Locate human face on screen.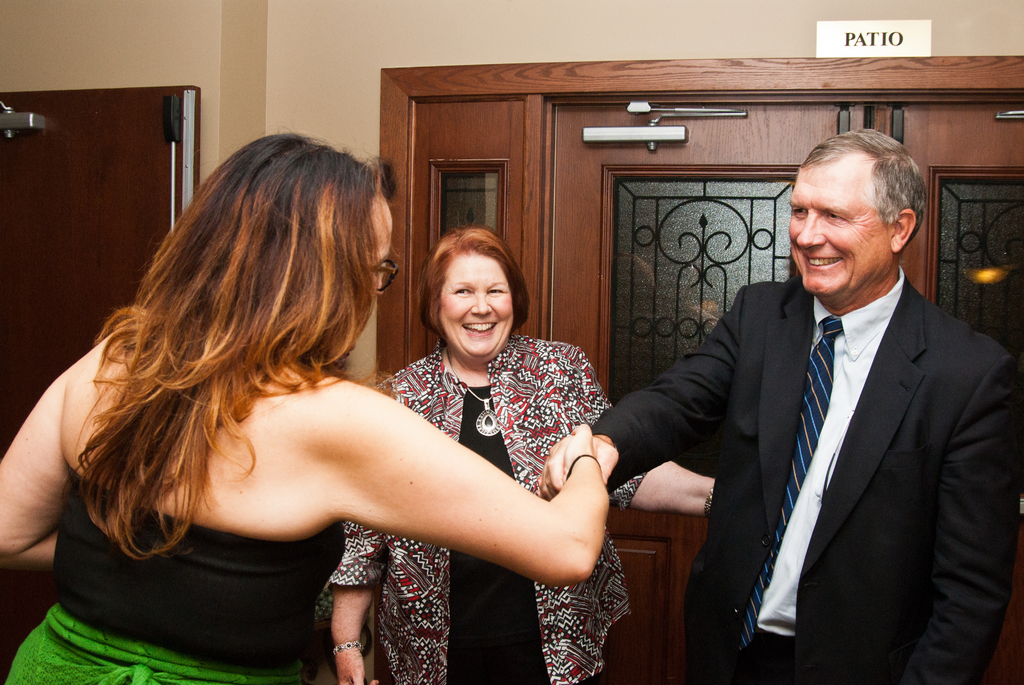
On screen at [left=785, top=150, right=894, bottom=292].
